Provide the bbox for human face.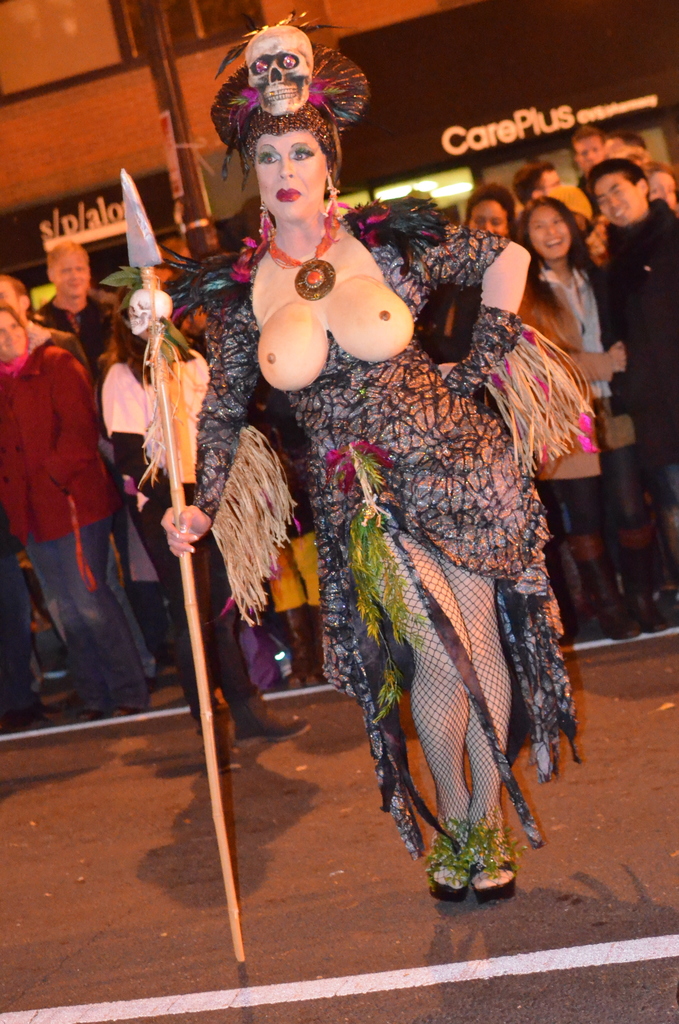
crop(535, 202, 573, 260).
